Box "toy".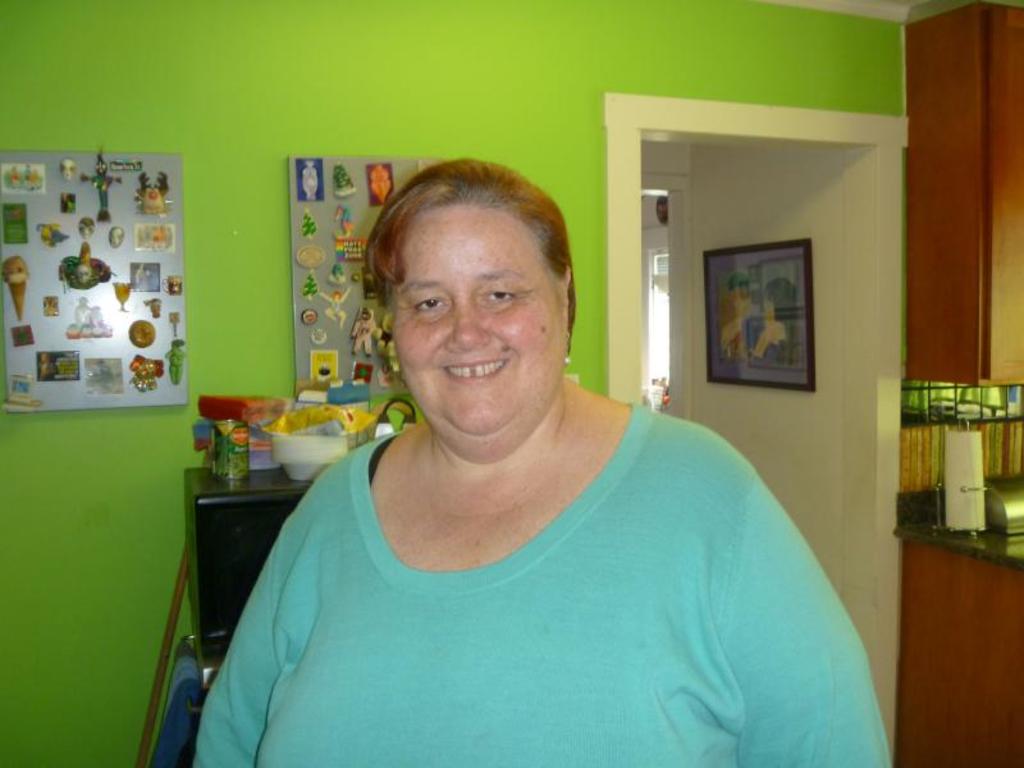
Rect(60, 197, 77, 211).
